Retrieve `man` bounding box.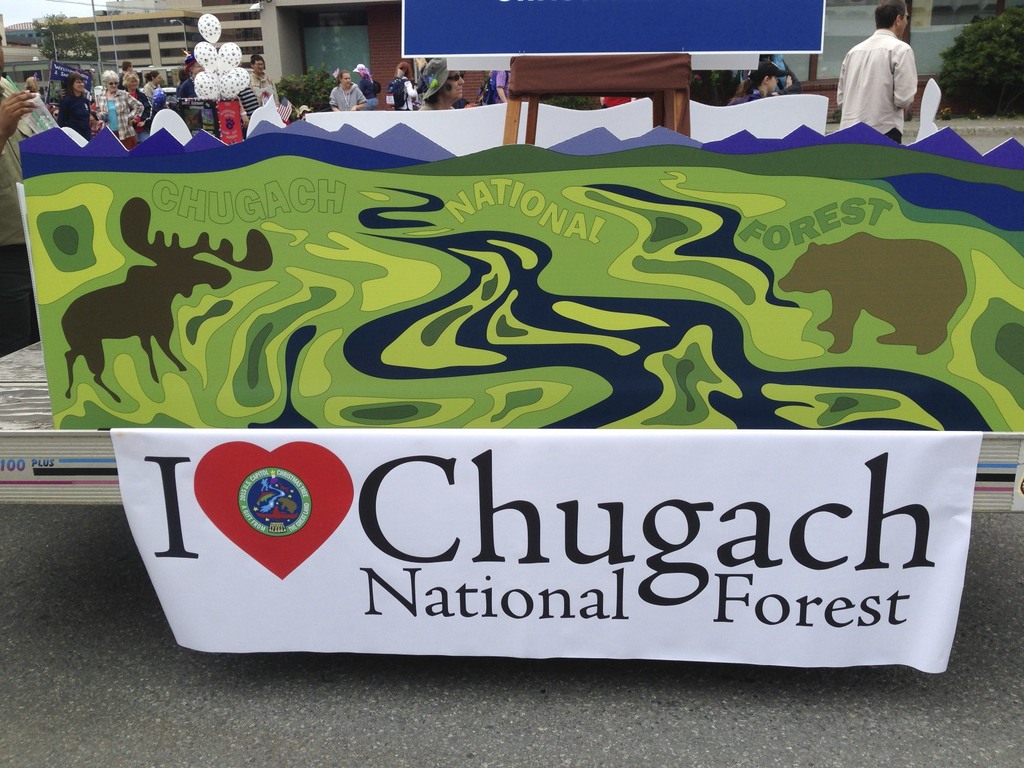
Bounding box: (x1=0, y1=29, x2=54, y2=362).
